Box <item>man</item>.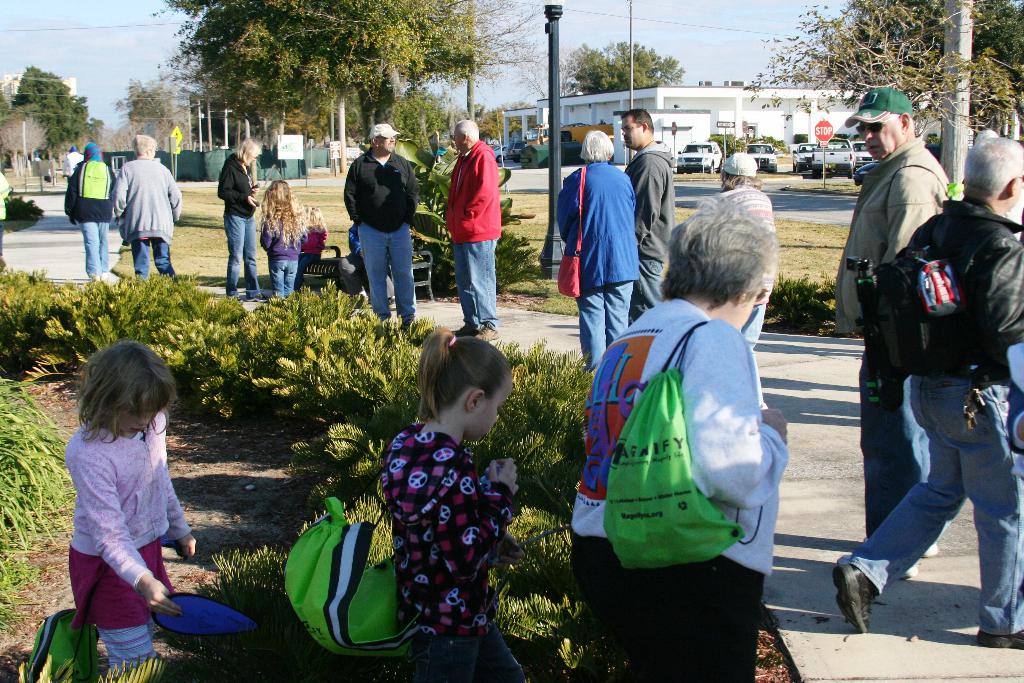
[620,110,677,327].
